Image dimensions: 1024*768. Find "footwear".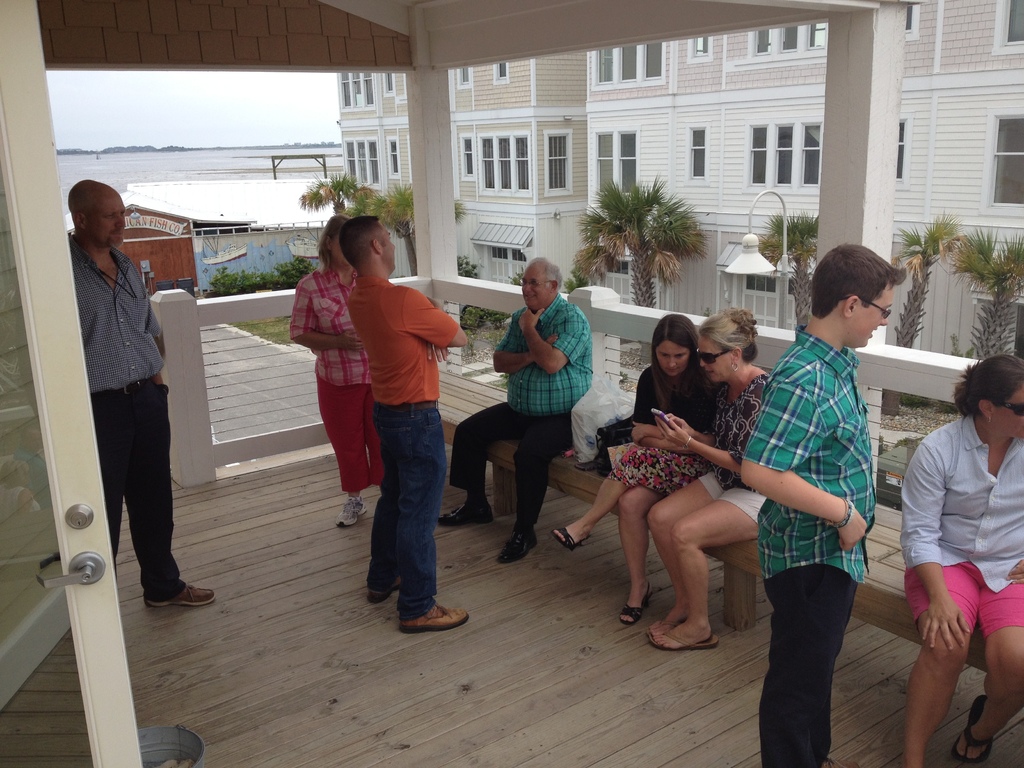
(x1=147, y1=582, x2=215, y2=604).
